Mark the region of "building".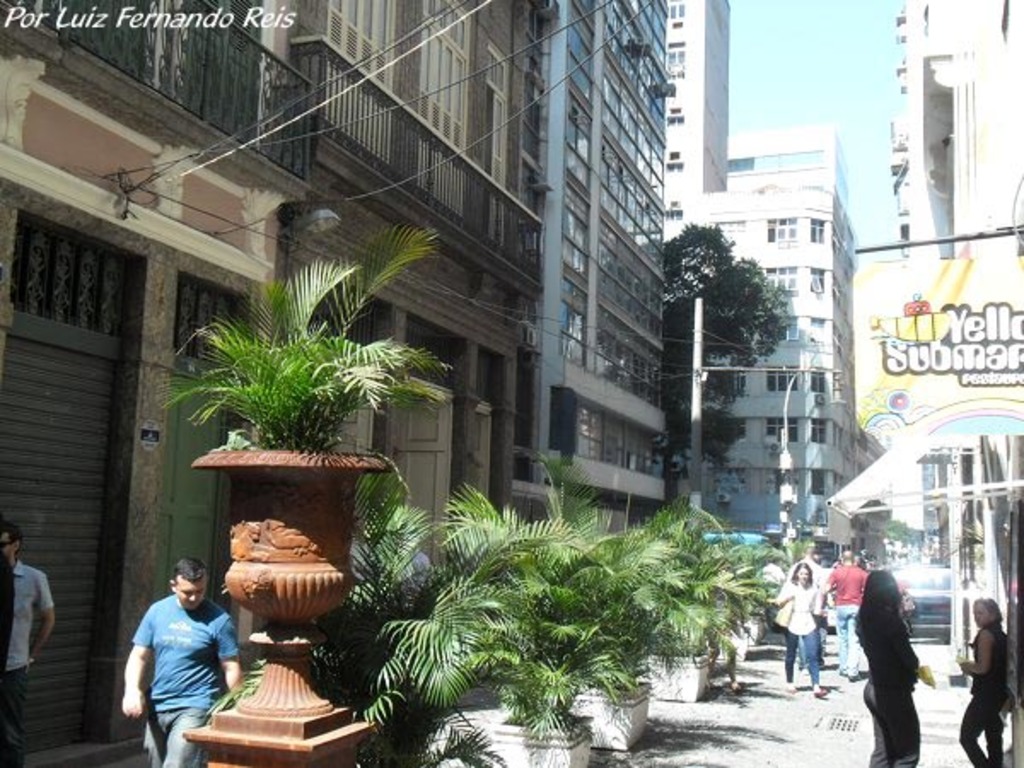
Region: (left=655, top=3, right=867, bottom=599).
